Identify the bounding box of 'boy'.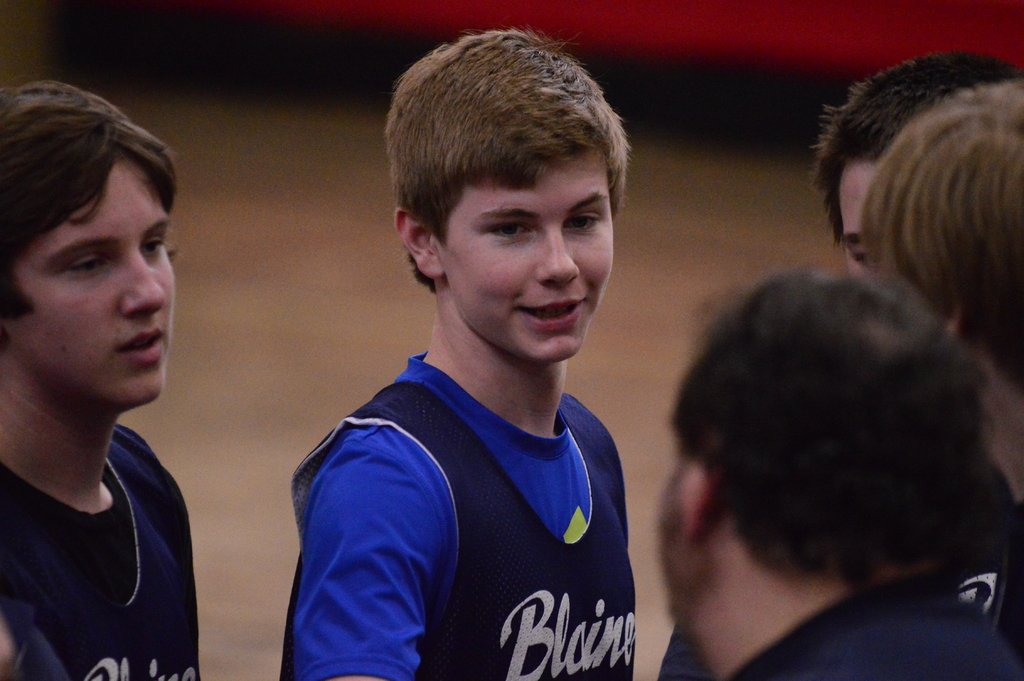
[280, 21, 636, 680].
